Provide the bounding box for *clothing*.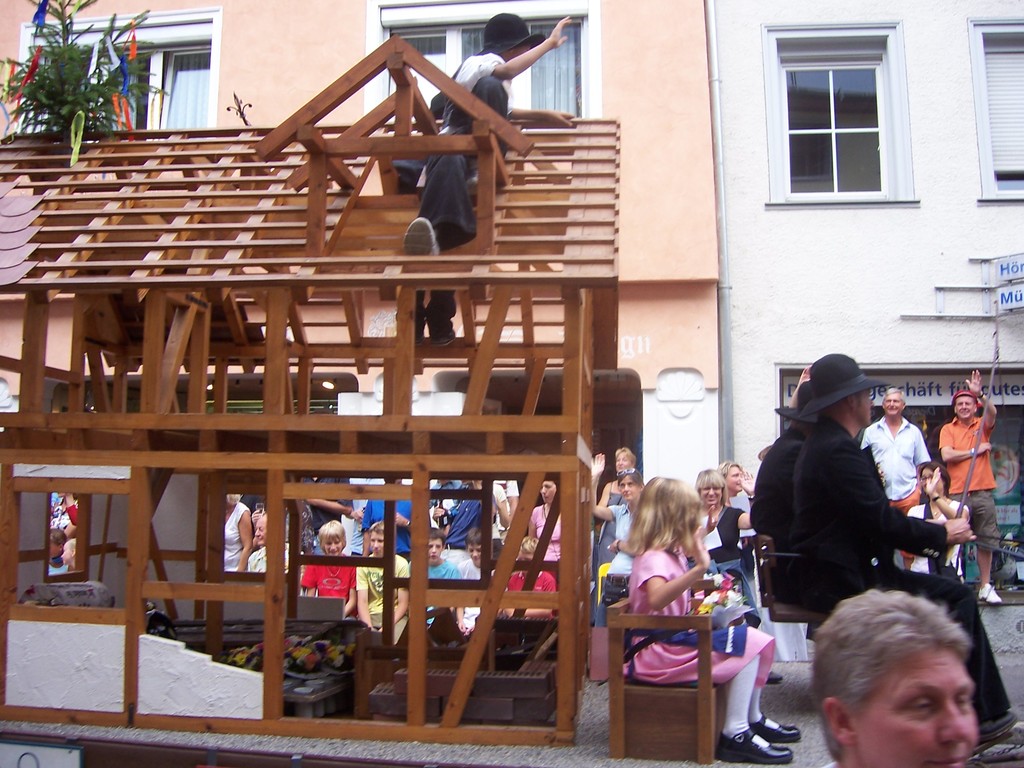
l=938, t=417, r=1001, b=549.
